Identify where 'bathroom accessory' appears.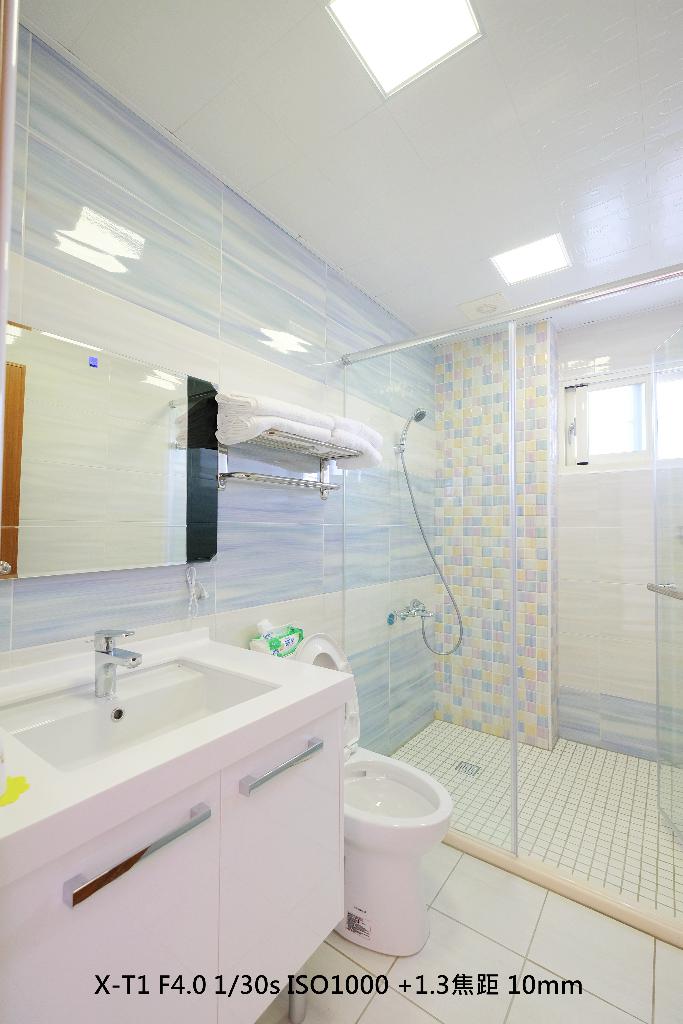
Appears at box(217, 428, 363, 499).
